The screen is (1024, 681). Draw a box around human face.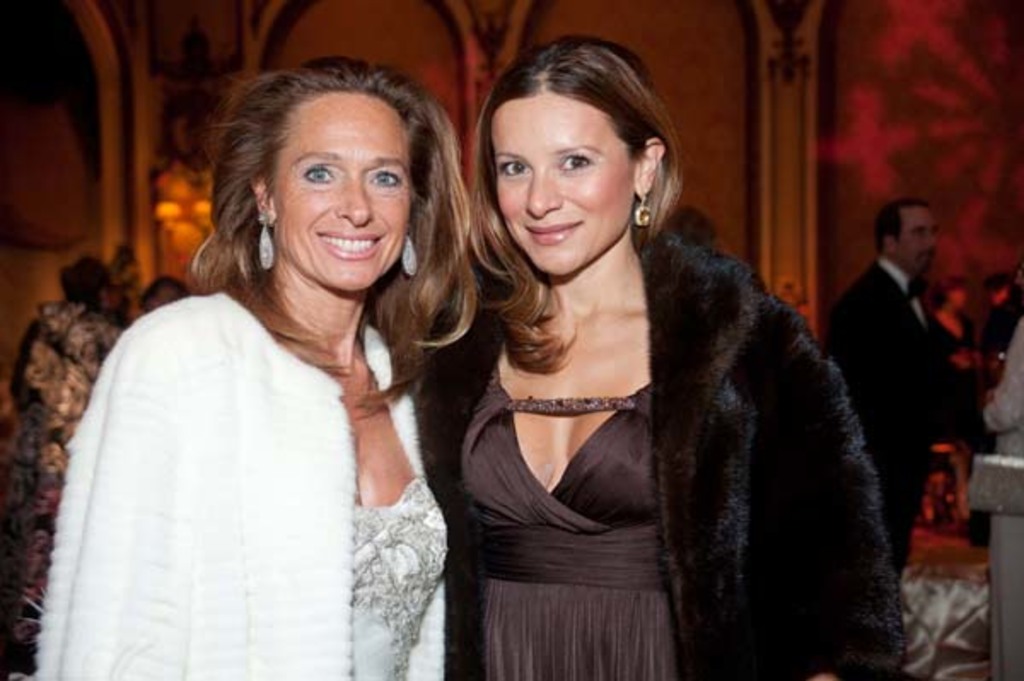
{"left": 896, "top": 205, "right": 939, "bottom": 273}.
